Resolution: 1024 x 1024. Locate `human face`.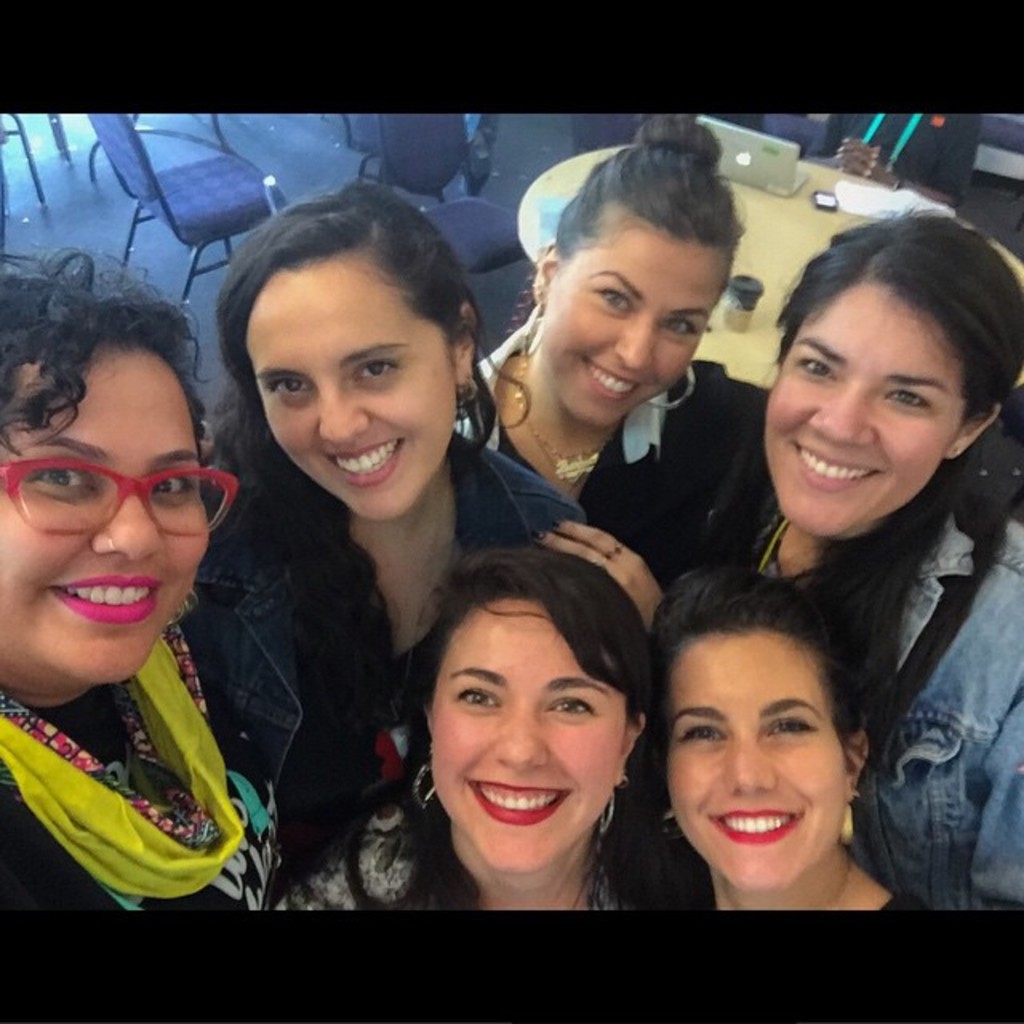
crop(760, 275, 970, 539).
